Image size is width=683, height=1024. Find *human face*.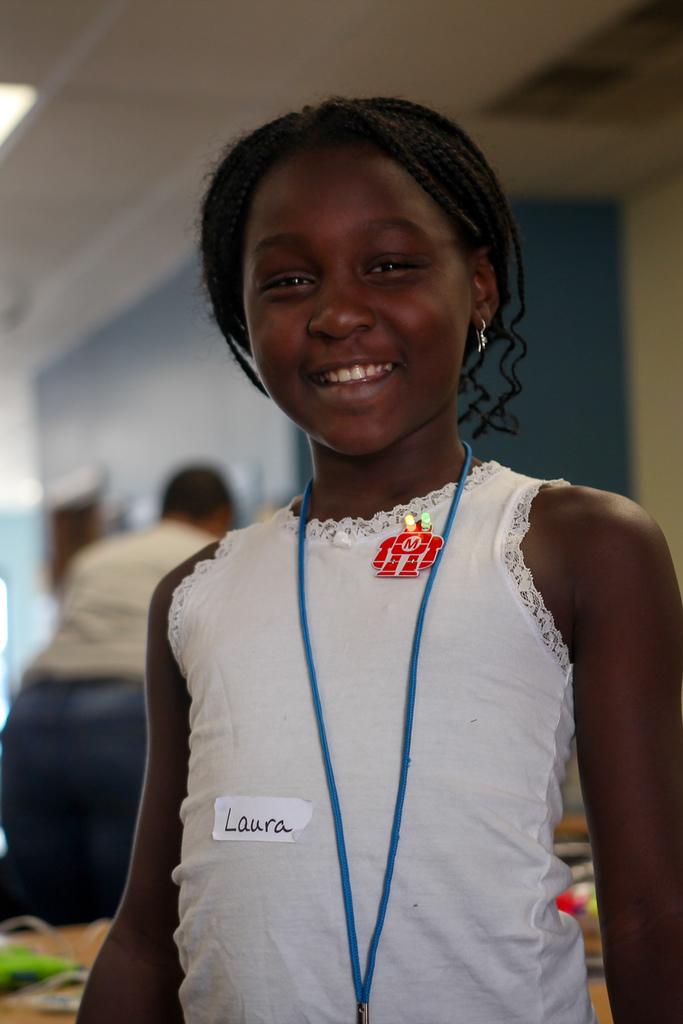
[x1=246, y1=144, x2=467, y2=459].
